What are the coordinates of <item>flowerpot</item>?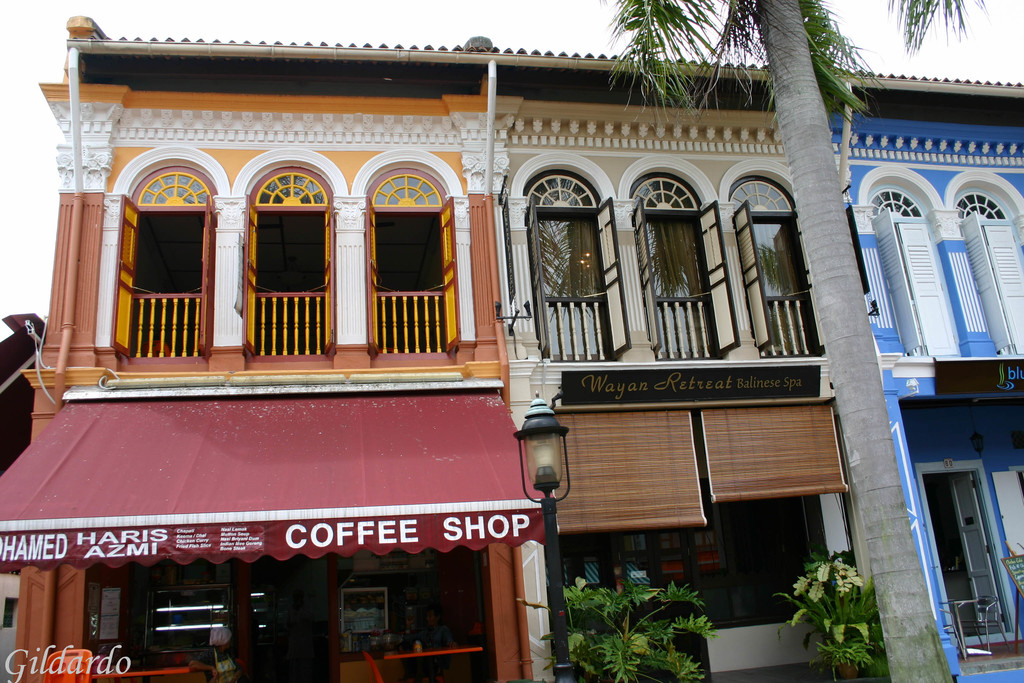
<region>785, 528, 899, 669</region>.
